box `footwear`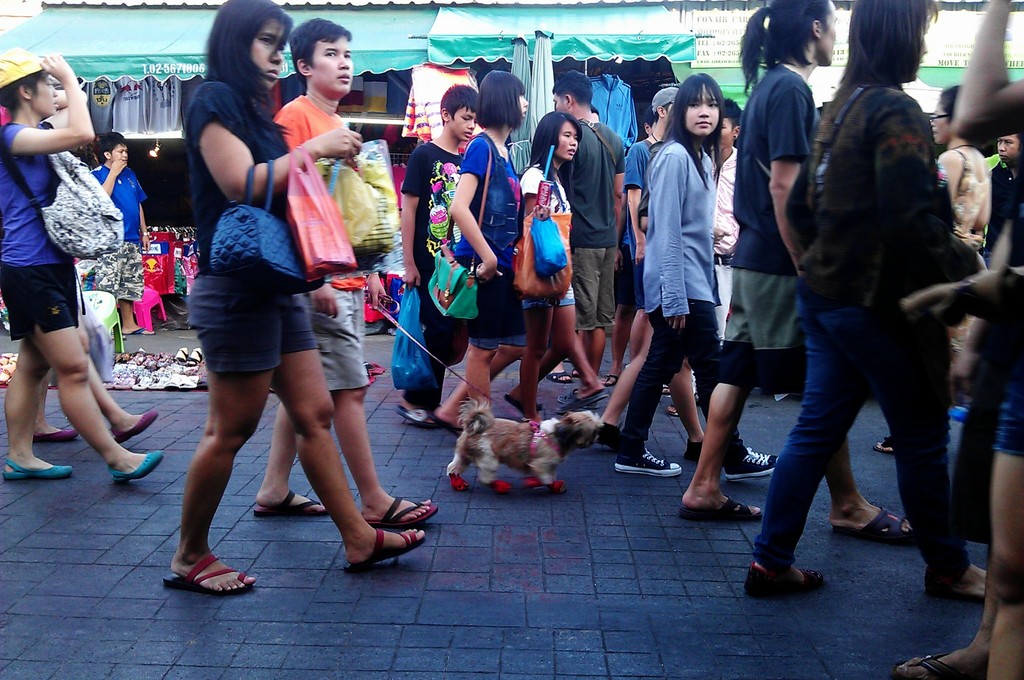
(722, 437, 782, 485)
